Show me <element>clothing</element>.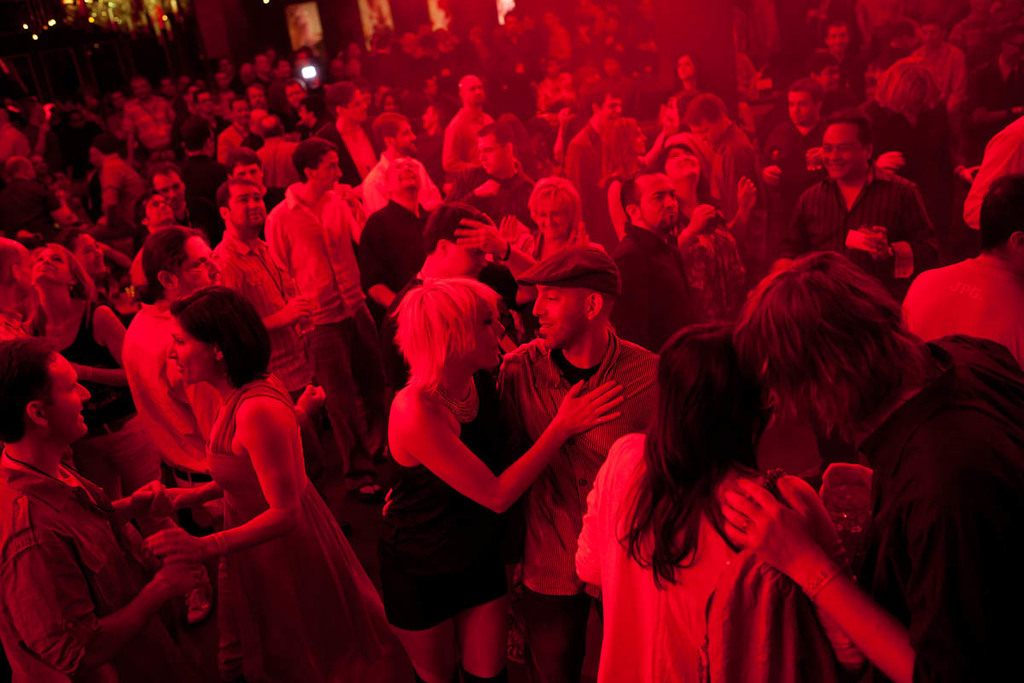
<element>clothing</element> is here: rect(366, 370, 527, 637).
